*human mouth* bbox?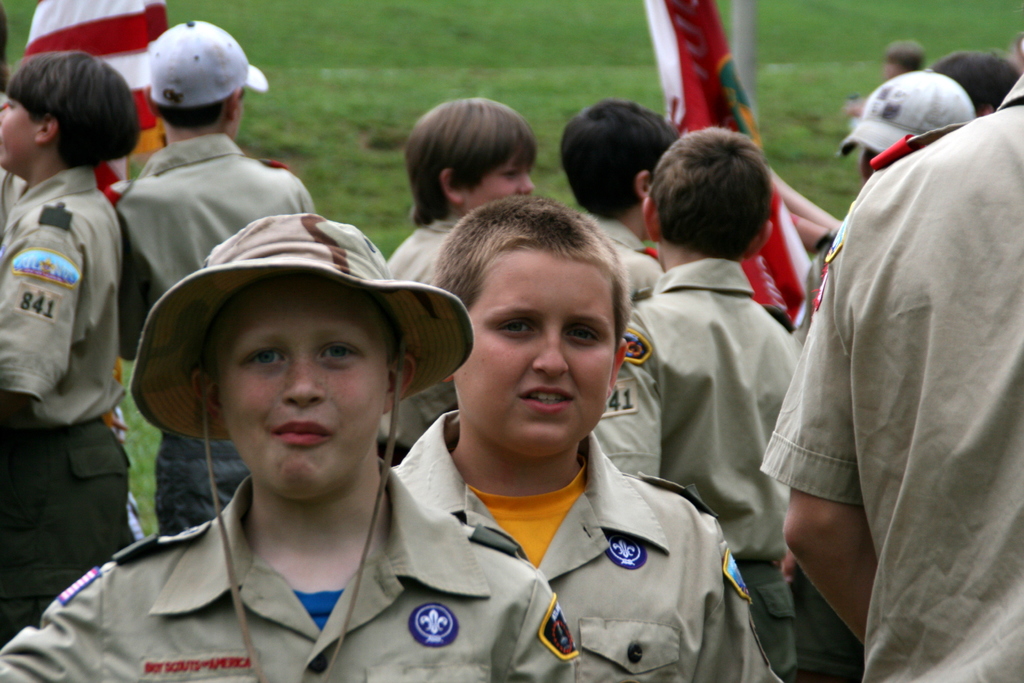
x1=518 y1=382 x2=569 y2=407
